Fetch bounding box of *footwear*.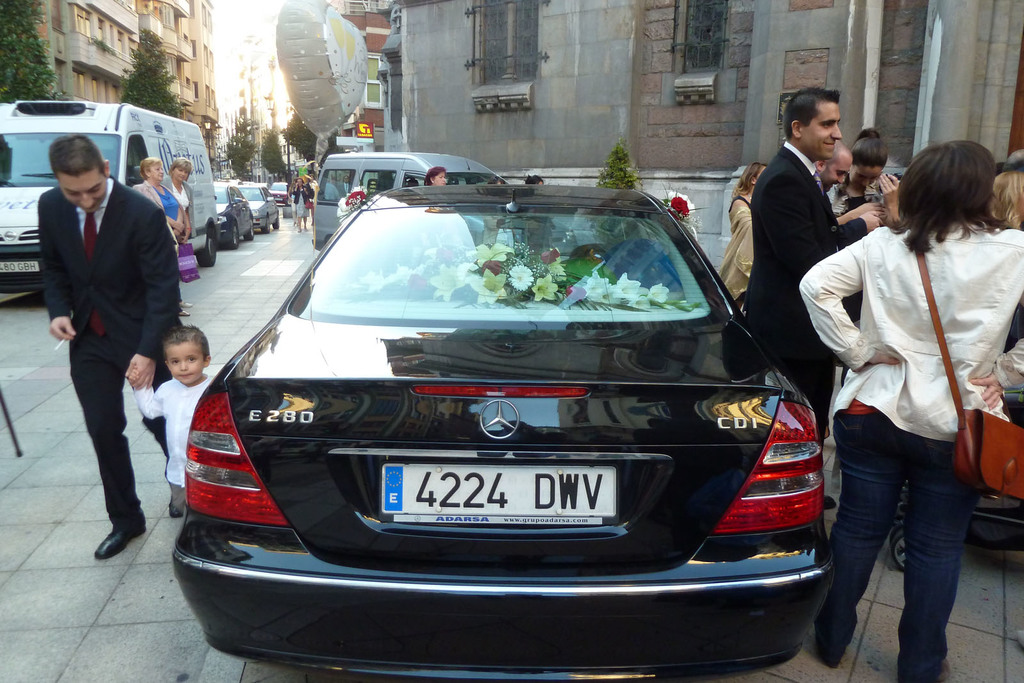
Bbox: 93:514:147:559.
